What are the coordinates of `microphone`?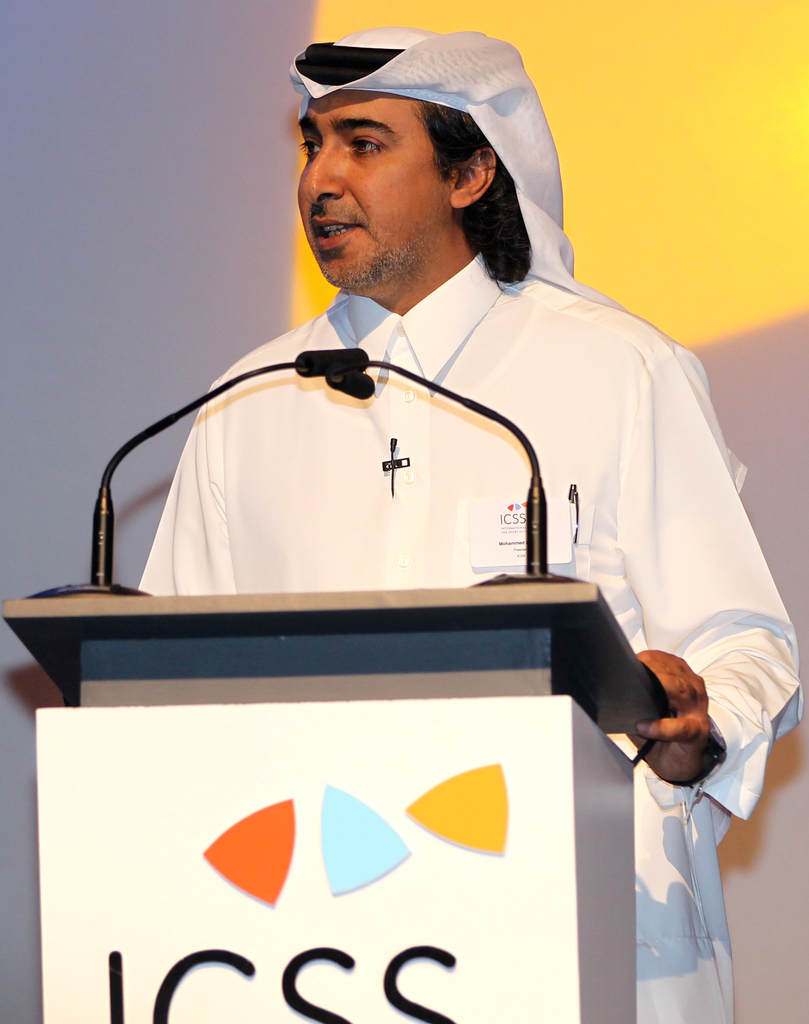
<bbox>322, 371, 372, 397</bbox>.
